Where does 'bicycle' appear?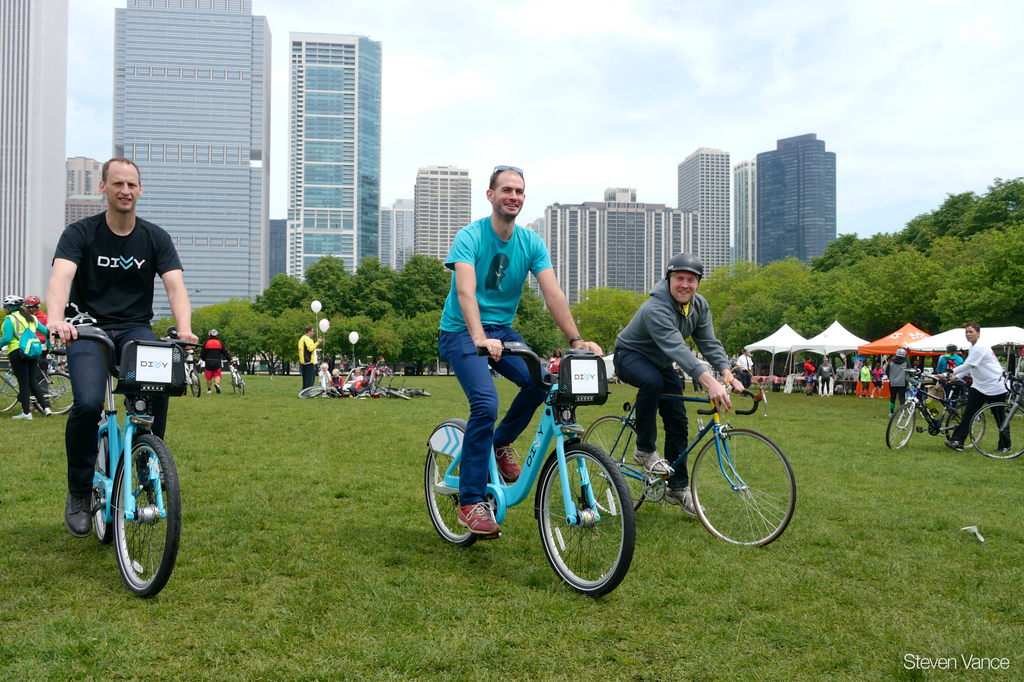
Appears at detection(0, 347, 76, 416).
